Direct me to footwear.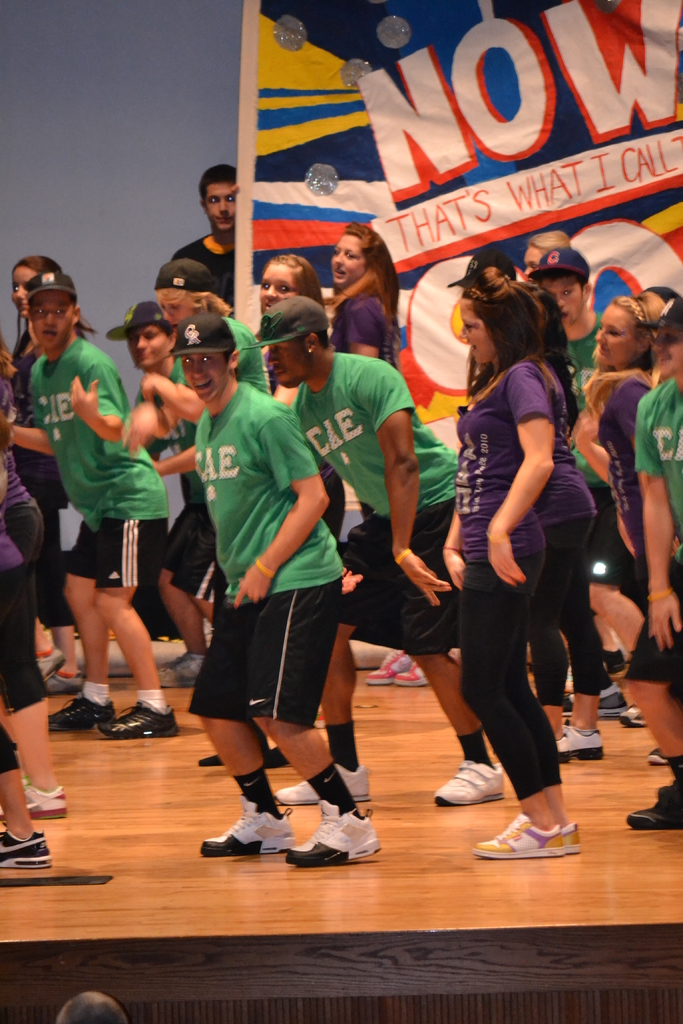
Direction: 99:704:183:742.
